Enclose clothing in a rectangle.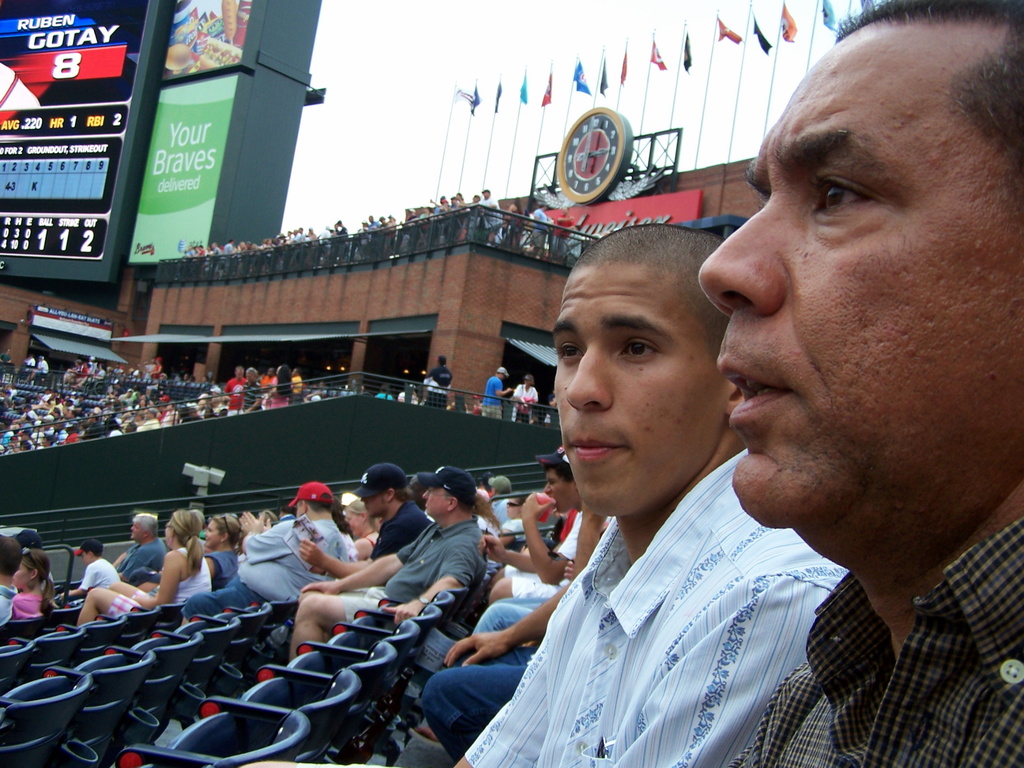
Rect(512, 383, 538, 426).
